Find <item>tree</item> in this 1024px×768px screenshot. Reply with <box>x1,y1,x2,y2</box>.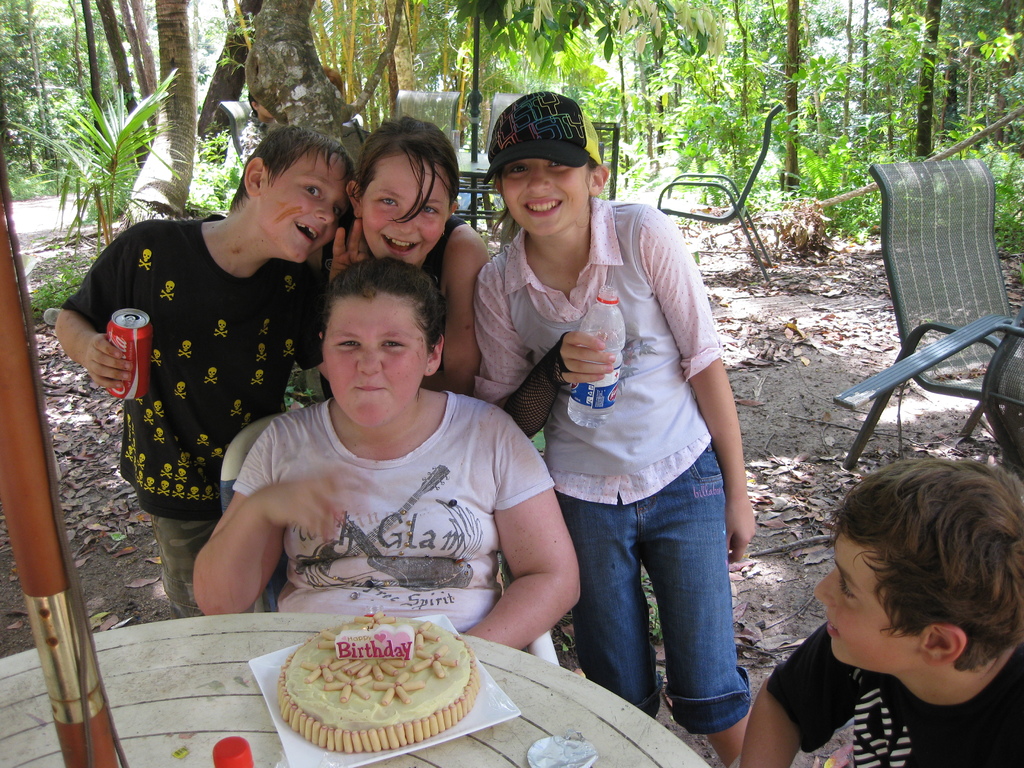
<box>256,0,409,150</box>.
